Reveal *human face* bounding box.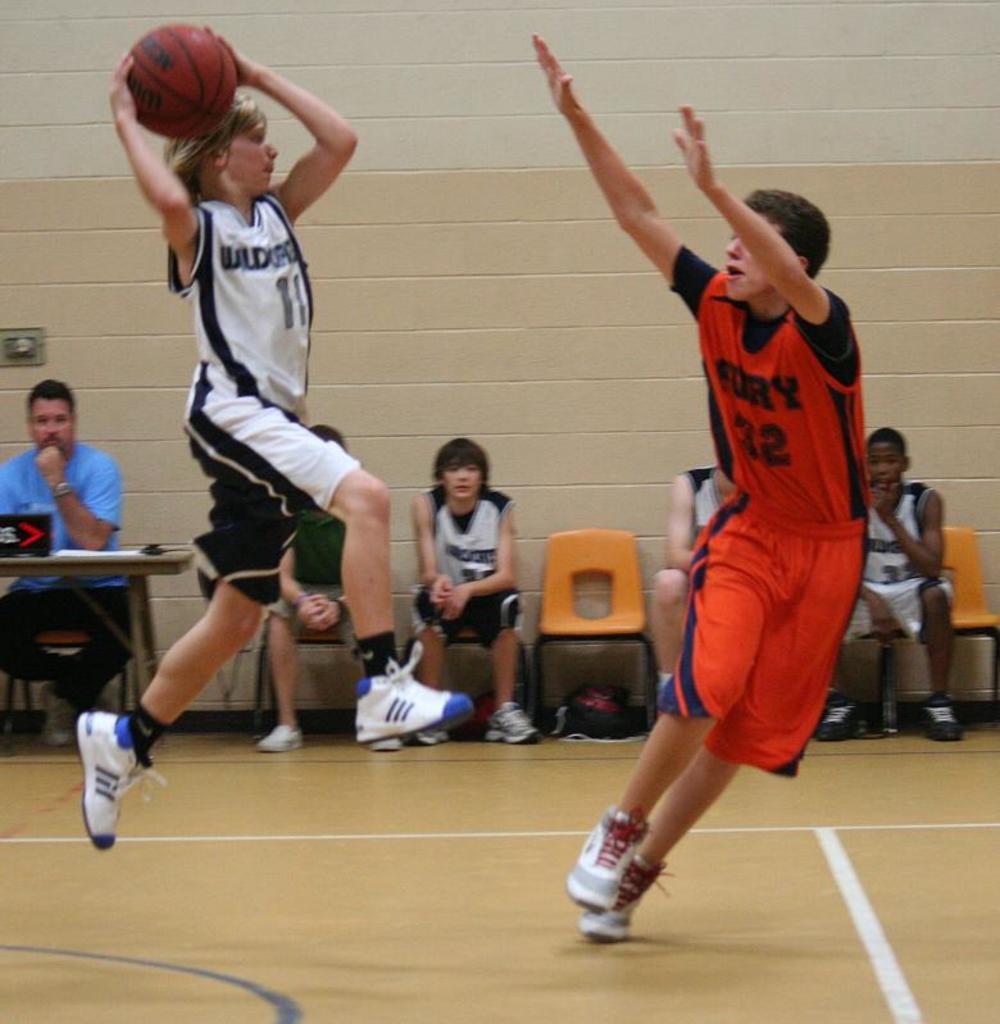
Revealed: (x1=867, y1=443, x2=904, y2=479).
